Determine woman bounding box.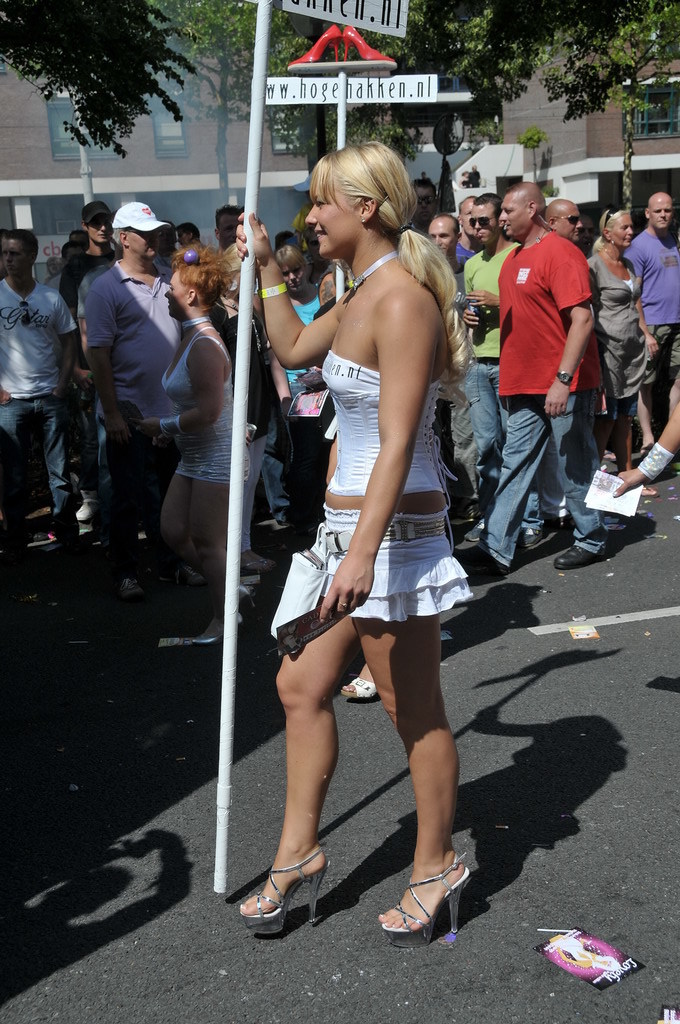
Determined: rect(617, 370, 679, 494).
